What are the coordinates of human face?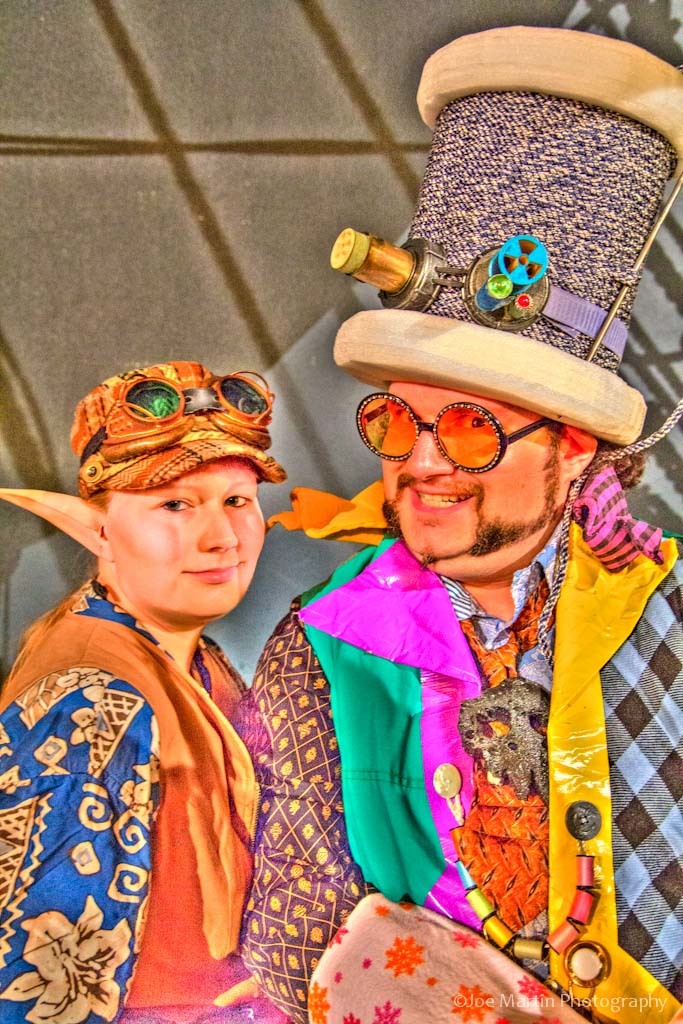
x1=110, y1=455, x2=263, y2=604.
